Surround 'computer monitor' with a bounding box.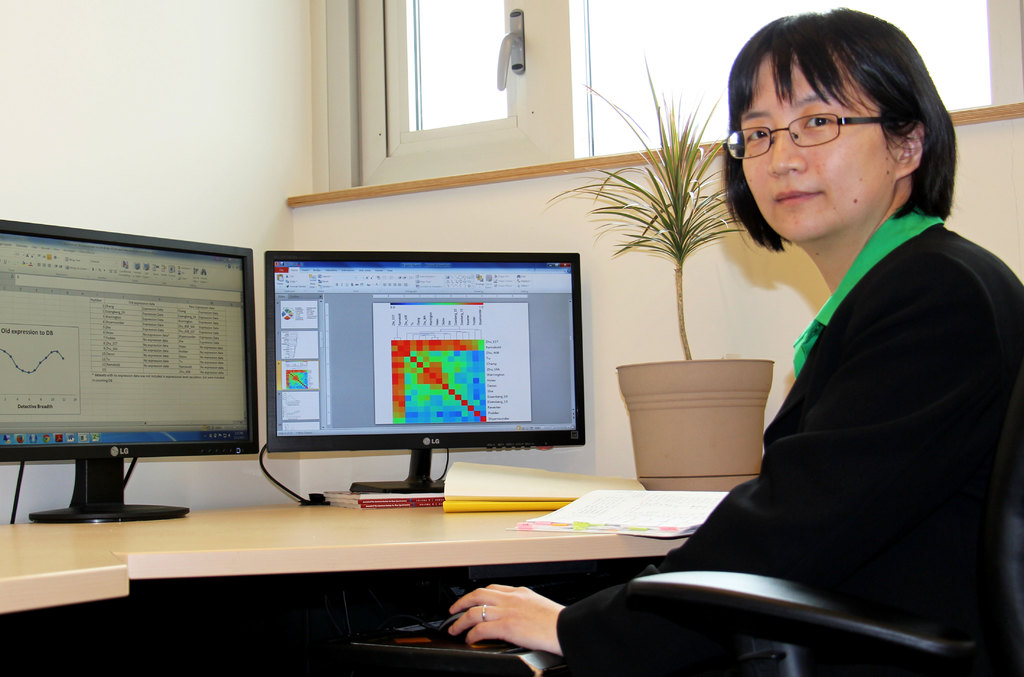
pyautogui.locateOnScreen(247, 250, 591, 514).
